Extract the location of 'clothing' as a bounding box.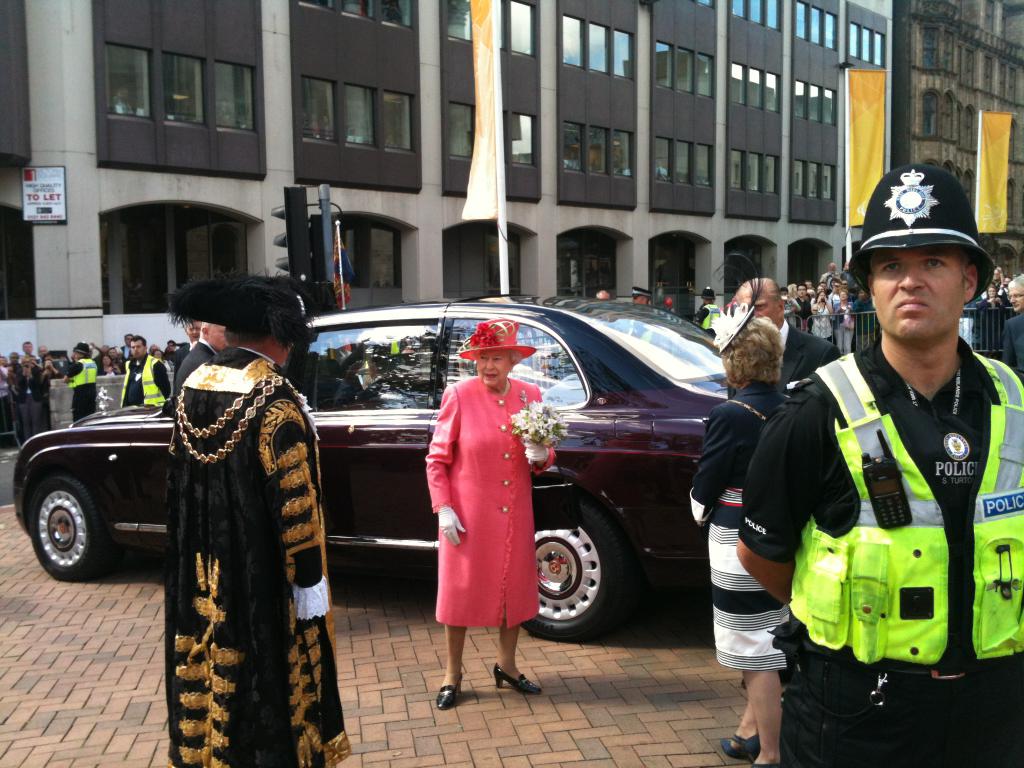
(left=783, top=269, right=876, bottom=353).
